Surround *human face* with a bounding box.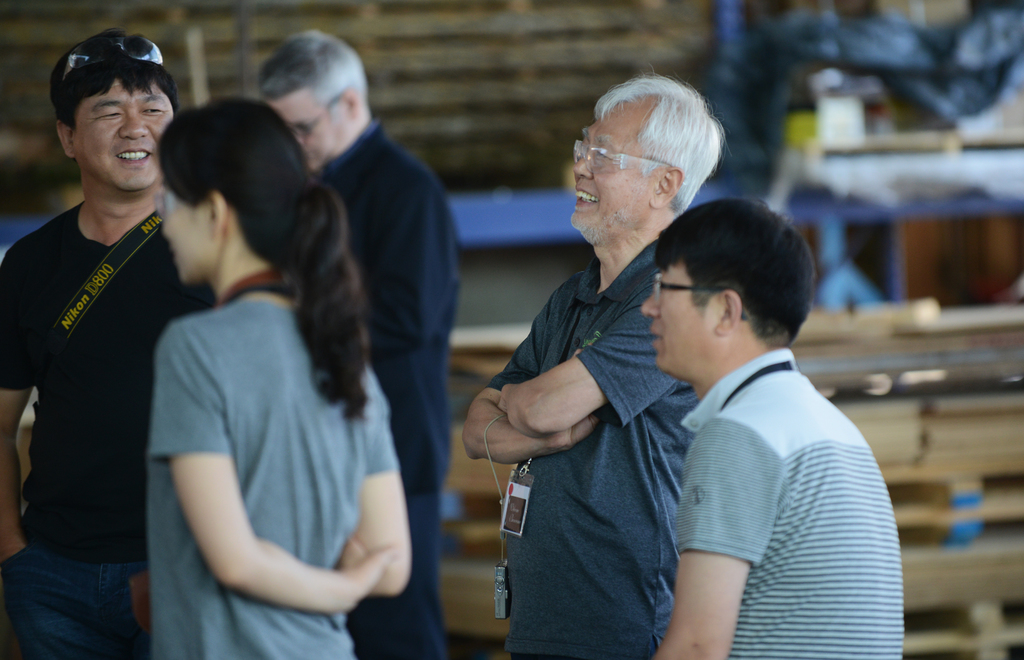
[x1=275, y1=93, x2=334, y2=168].
